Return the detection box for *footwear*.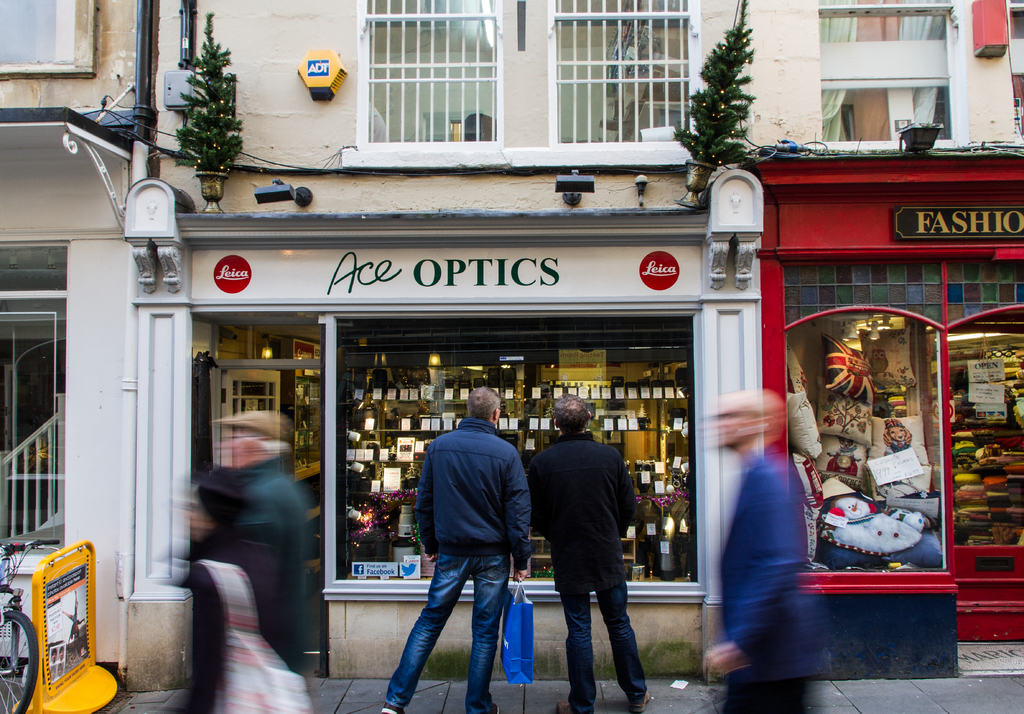
[x1=630, y1=687, x2=652, y2=713].
